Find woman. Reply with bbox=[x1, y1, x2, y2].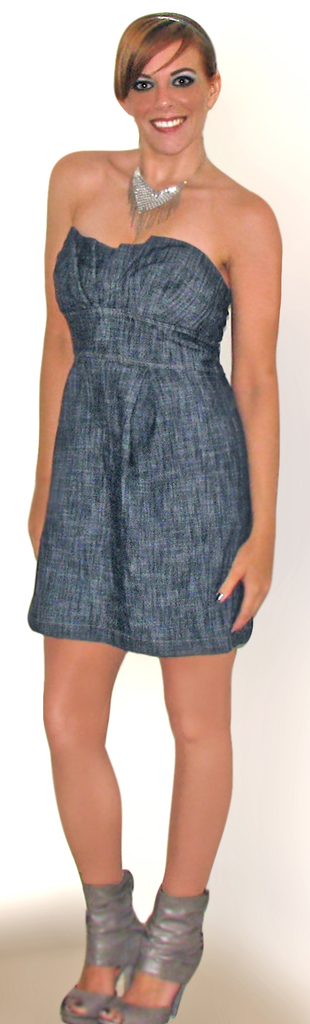
bbox=[18, 6, 281, 1023].
